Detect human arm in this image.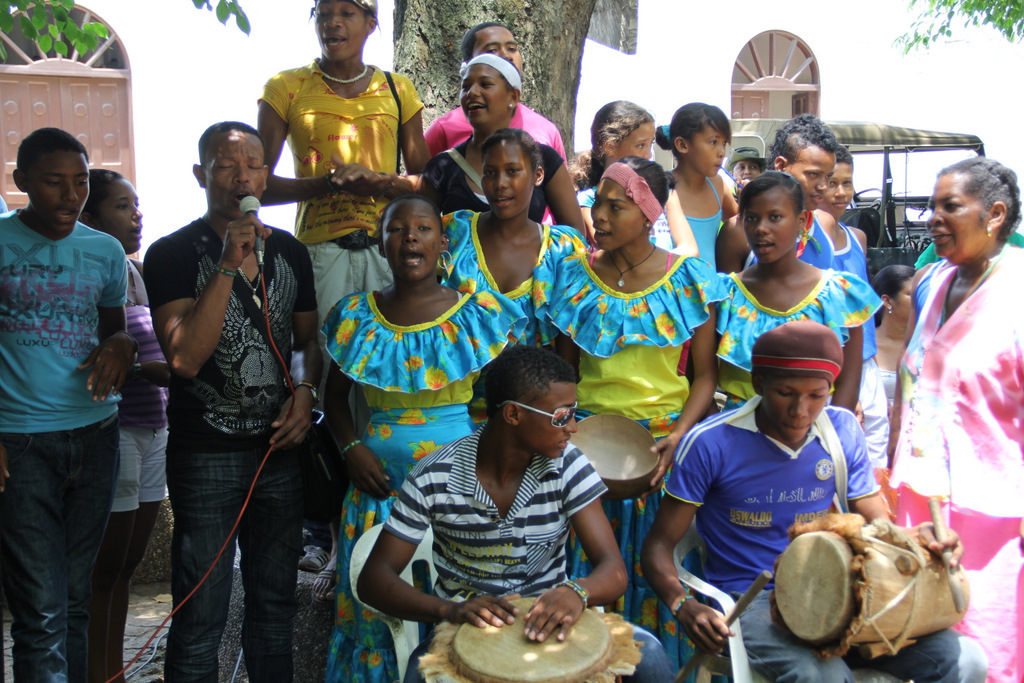
Detection: (x1=549, y1=330, x2=587, y2=368).
